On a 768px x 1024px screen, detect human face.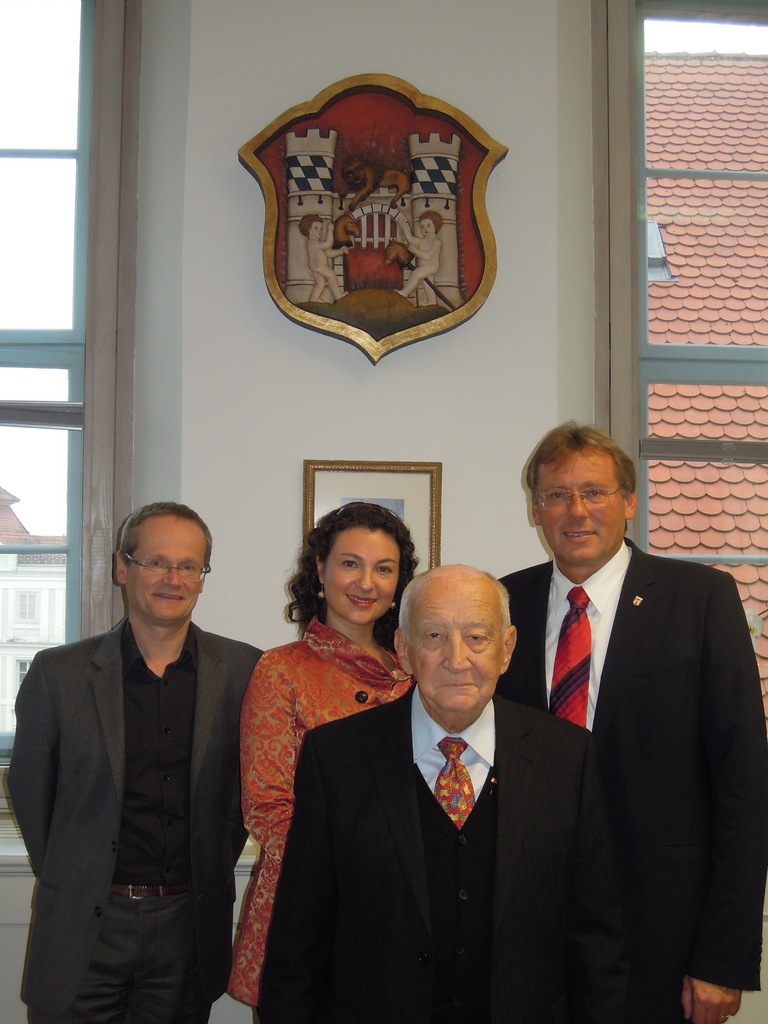
BBox(319, 529, 399, 620).
